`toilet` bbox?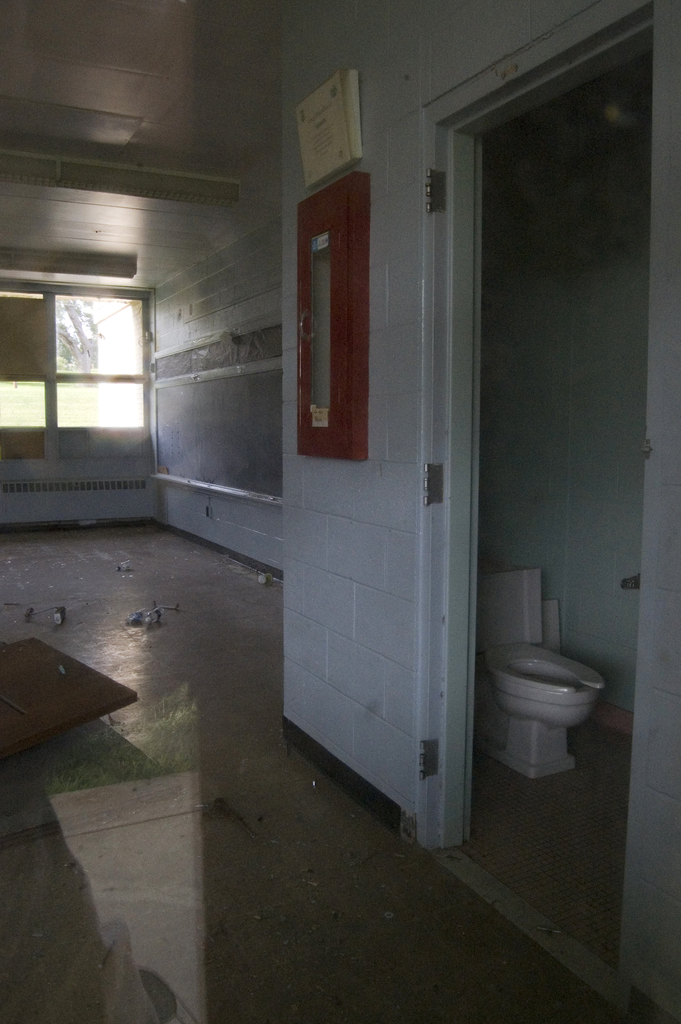
<region>469, 604, 619, 797</region>
